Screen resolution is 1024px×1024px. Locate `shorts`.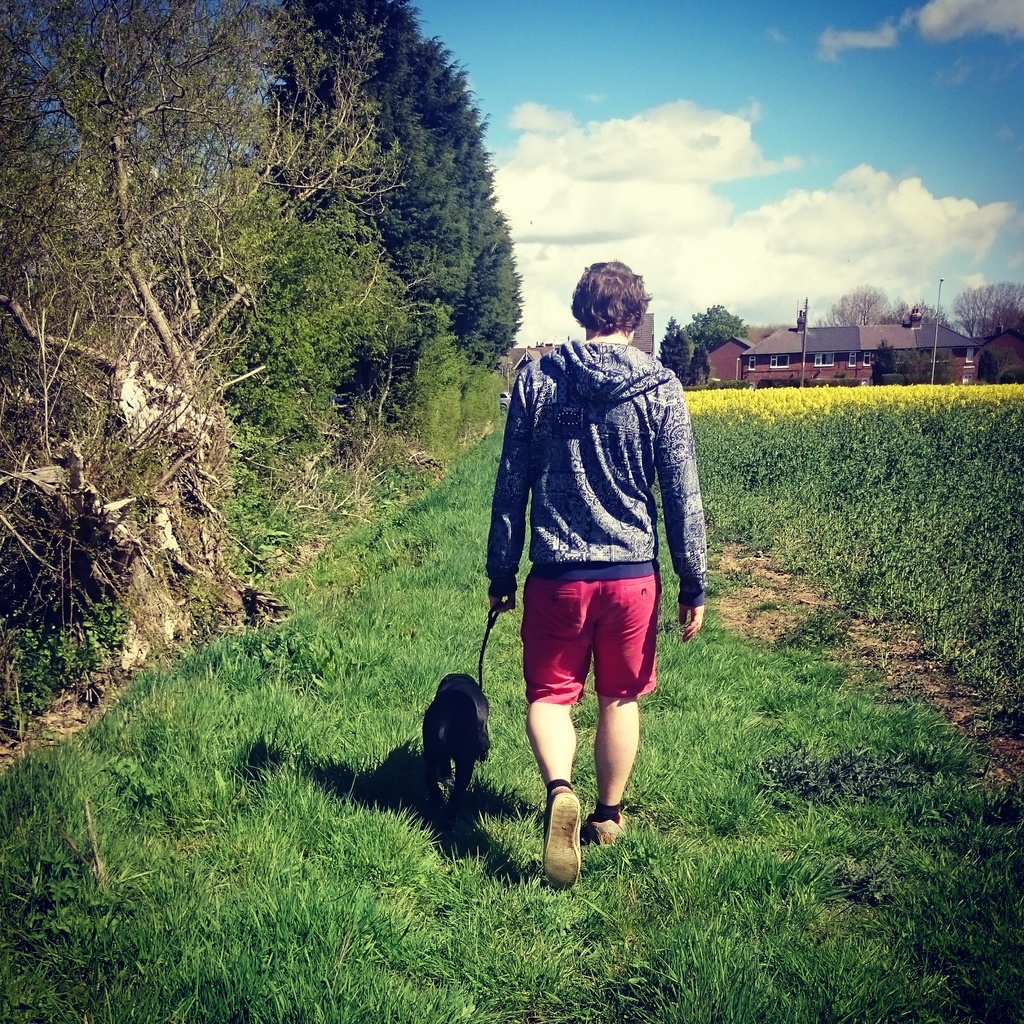
left=525, top=588, right=659, bottom=708.
